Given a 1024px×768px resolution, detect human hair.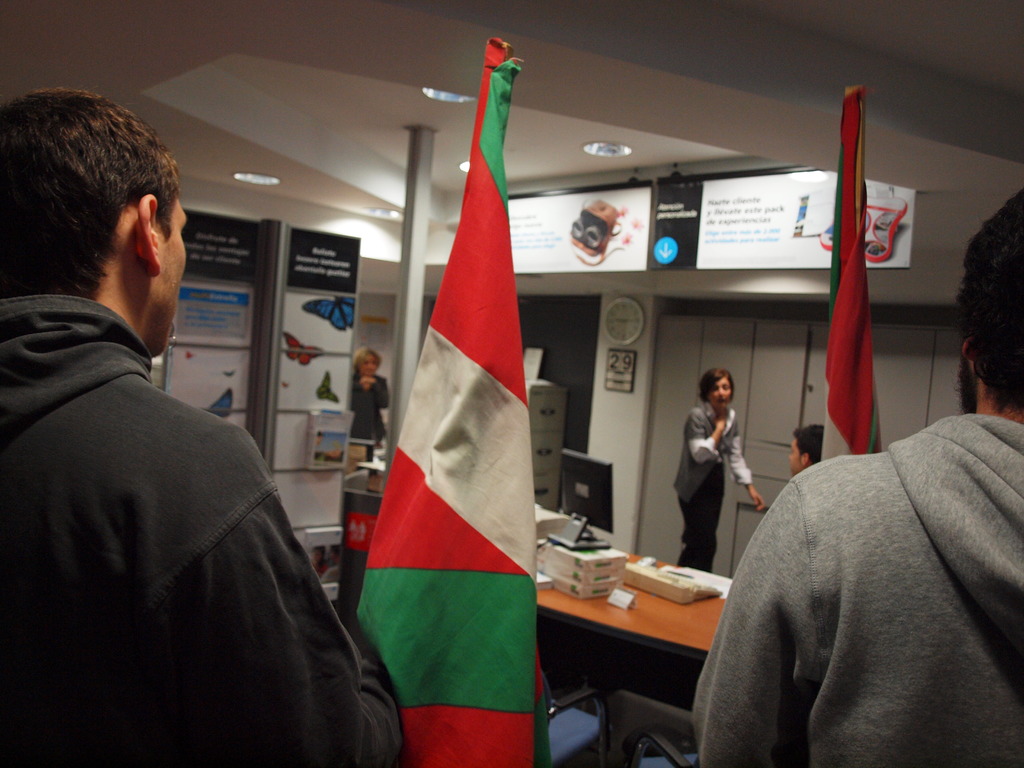
698:367:732:400.
